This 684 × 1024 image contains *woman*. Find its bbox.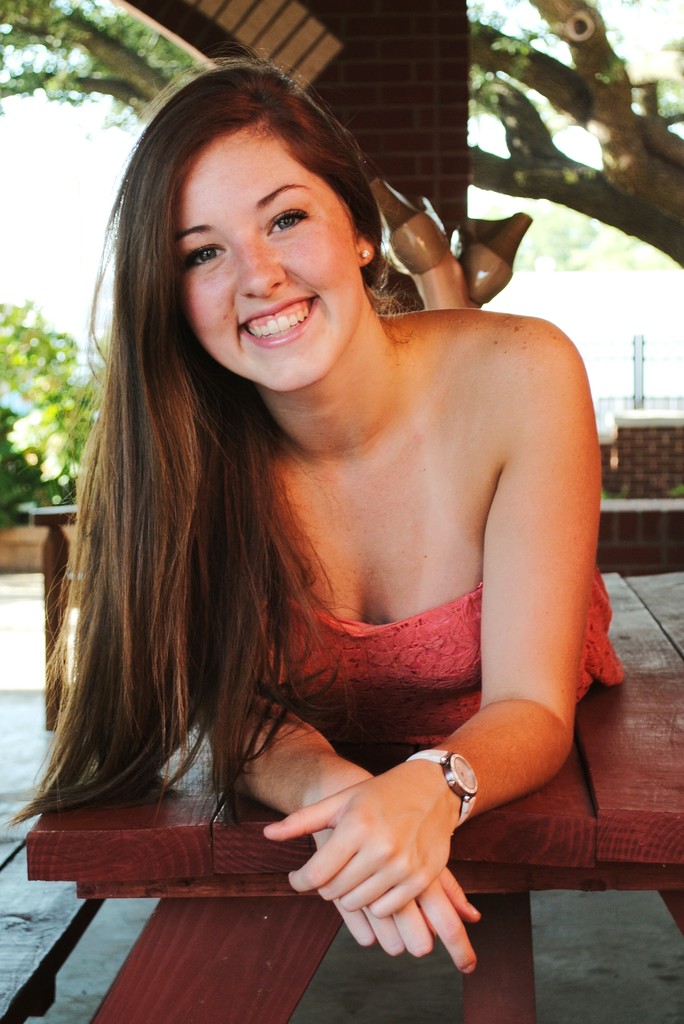
bbox=(25, 54, 614, 969).
